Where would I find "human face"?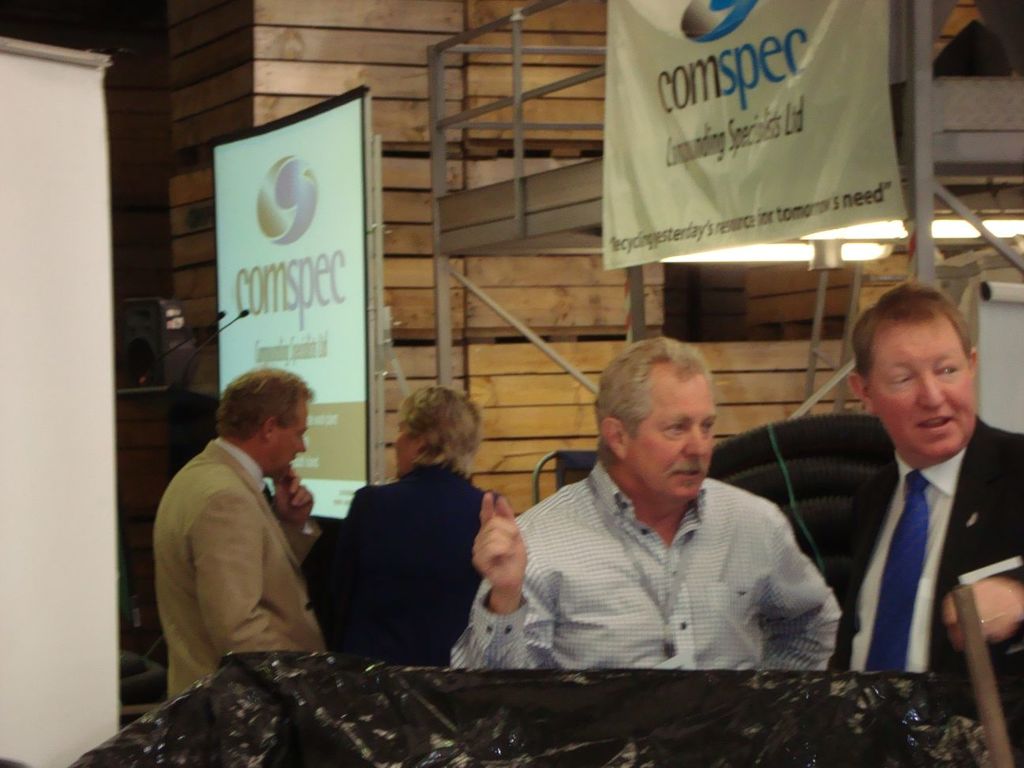
At (x1=627, y1=358, x2=722, y2=505).
